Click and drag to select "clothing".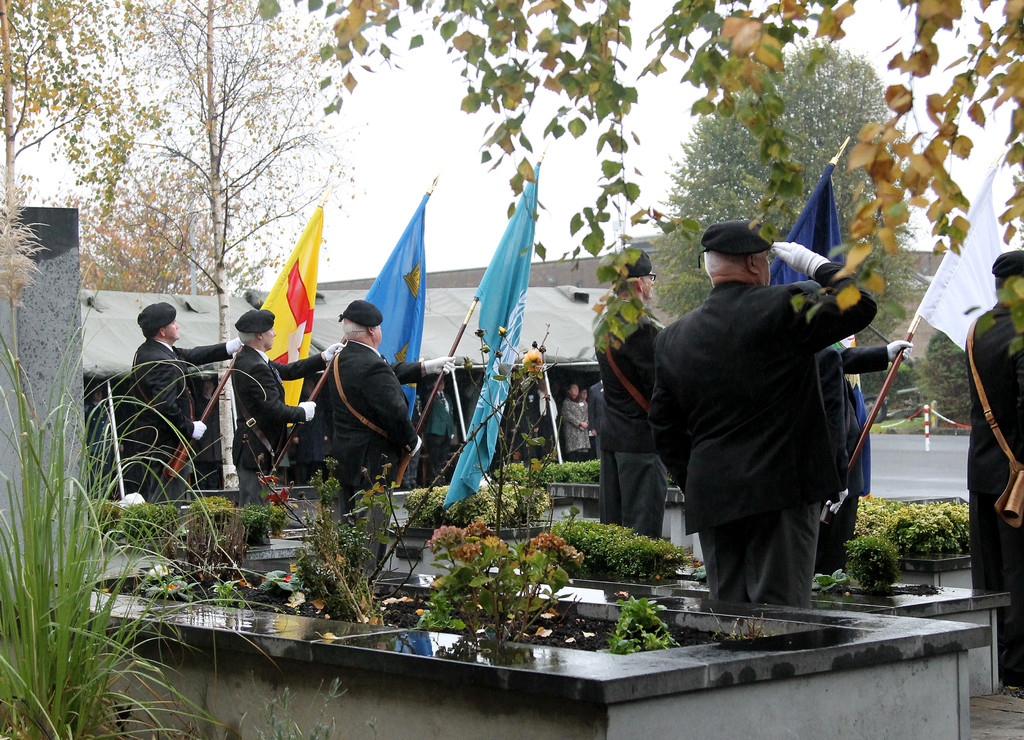
Selection: BBox(232, 346, 342, 505).
